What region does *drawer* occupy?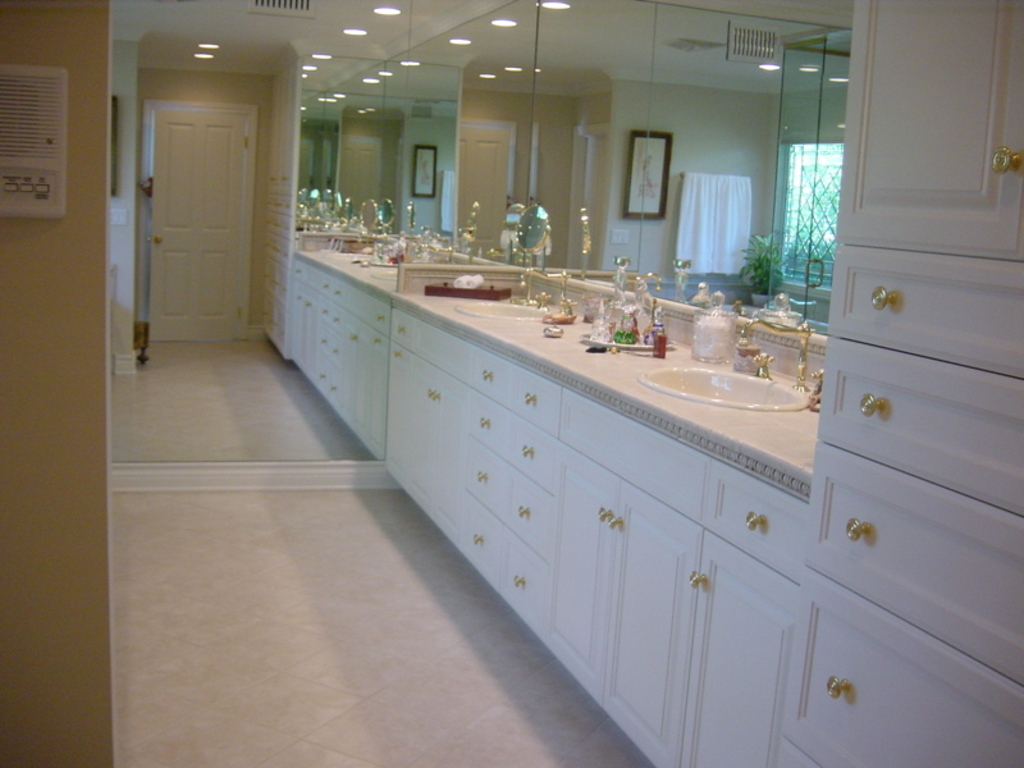
BBox(466, 433, 506, 520).
